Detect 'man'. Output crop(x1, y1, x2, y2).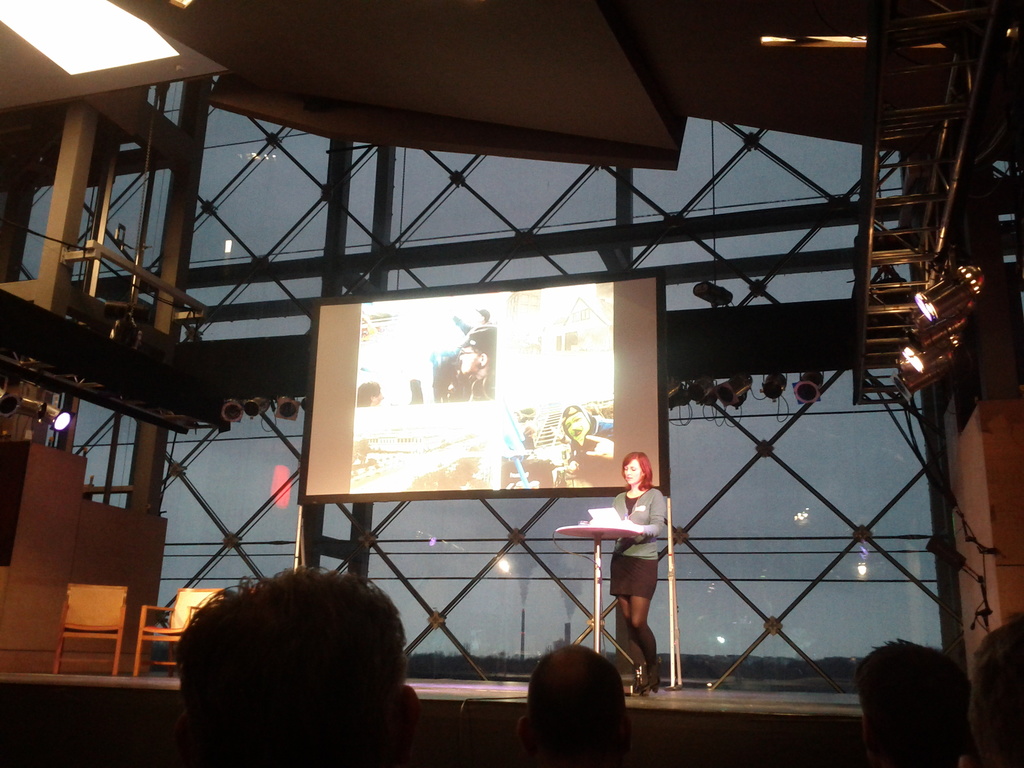
crop(167, 548, 423, 767).
